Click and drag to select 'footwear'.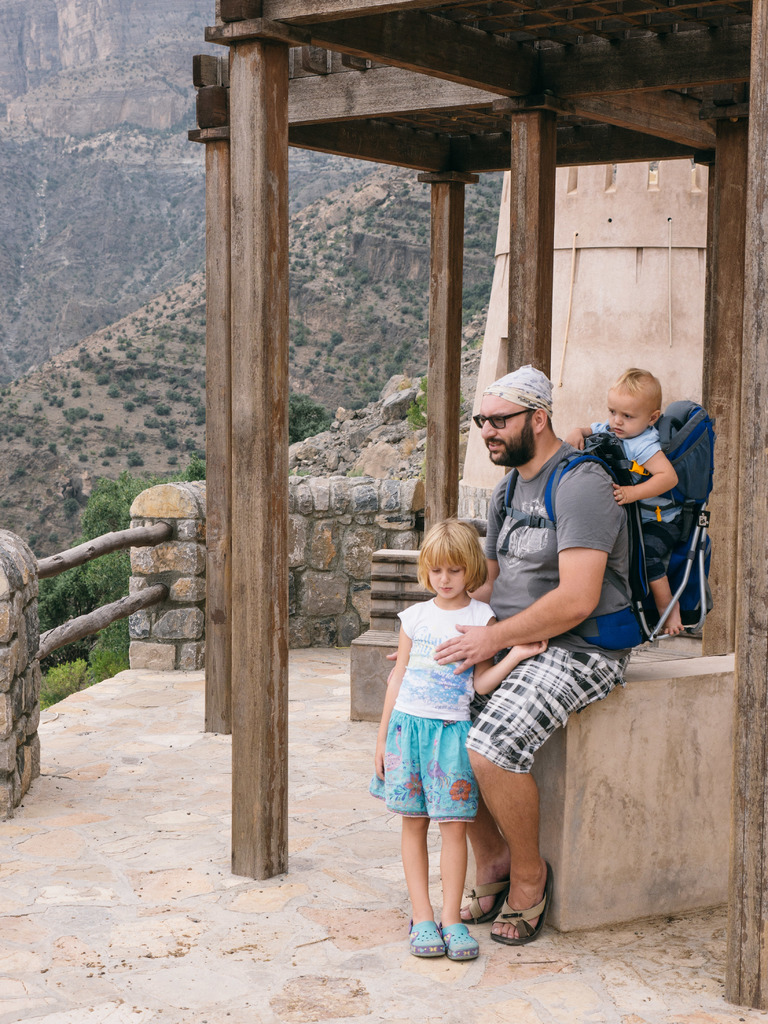
Selection: pyautogui.locateOnScreen(408, 917, 448, 957).
